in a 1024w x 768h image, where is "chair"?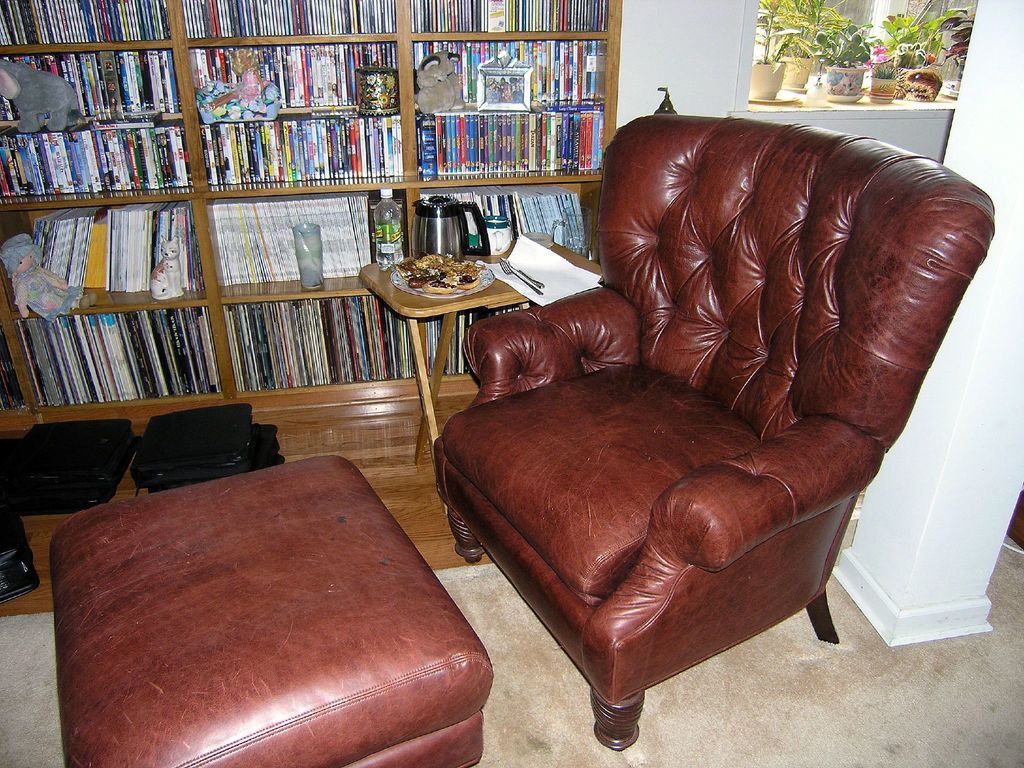
(424,107,1001,749).
